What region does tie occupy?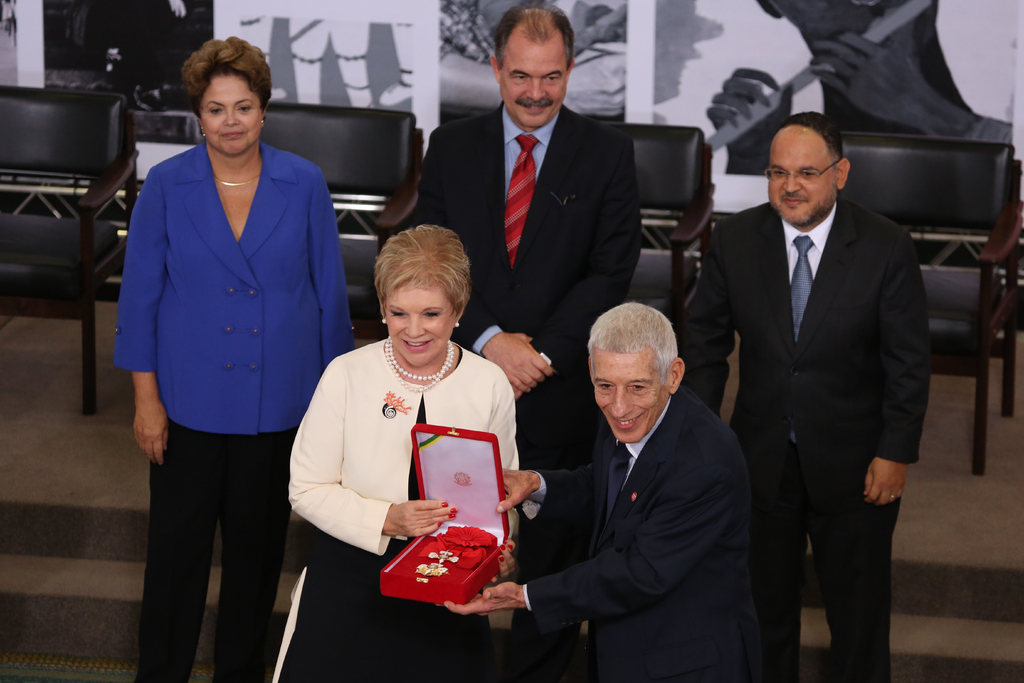
bbox=[504, 126, 543, 269].
